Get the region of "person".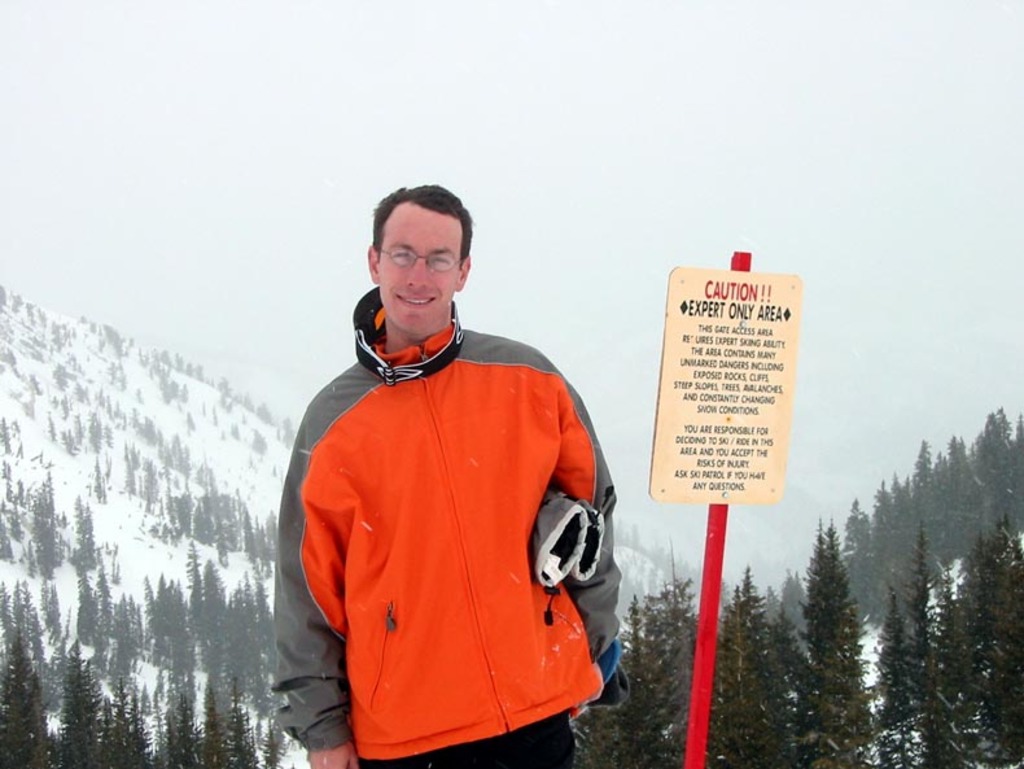
[x1=249, y1=176, x2=642, y2=768].
